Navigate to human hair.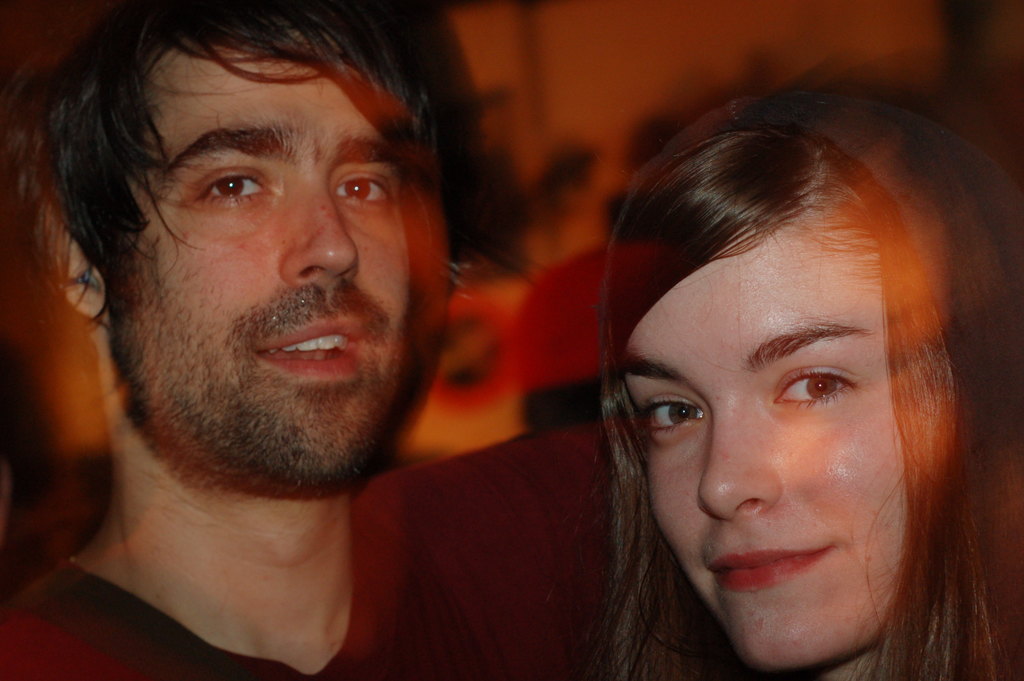
Navigation target: <bbox>572, 122, 1023, 680</bbox>.
